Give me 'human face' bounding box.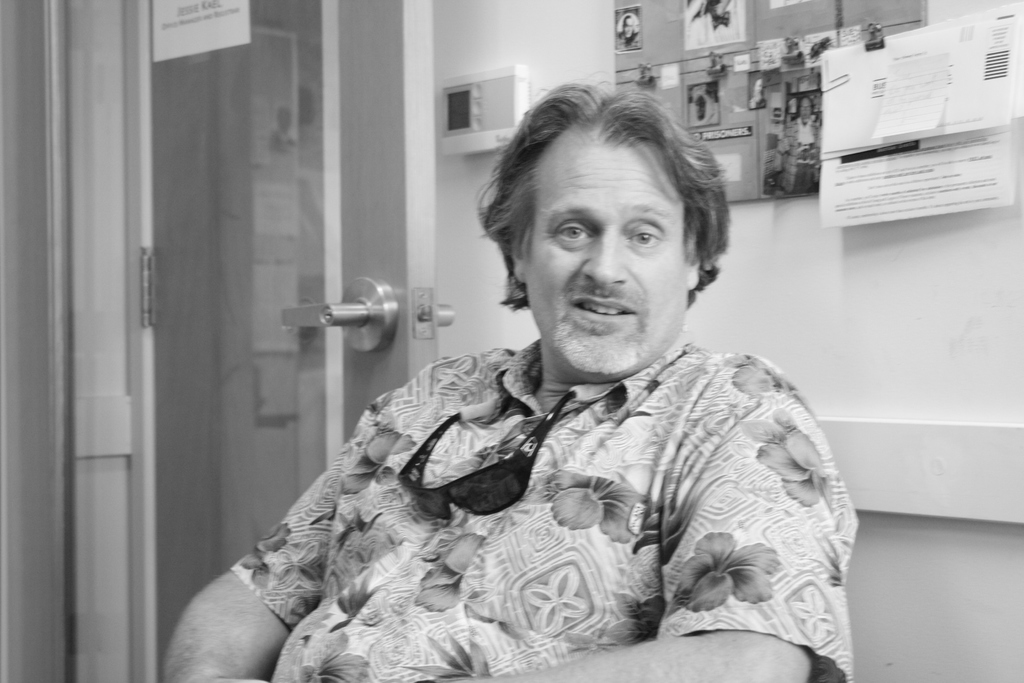
x1=524, y1=136, x2=689, y2=378.
